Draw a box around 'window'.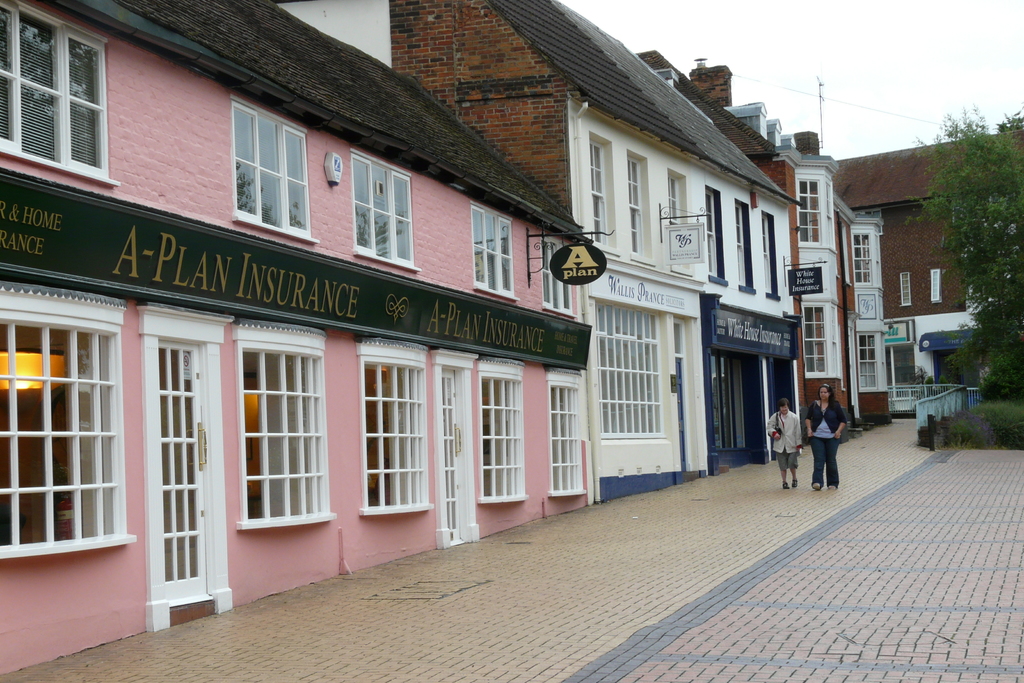
box=[669, 168, 692, 277].
